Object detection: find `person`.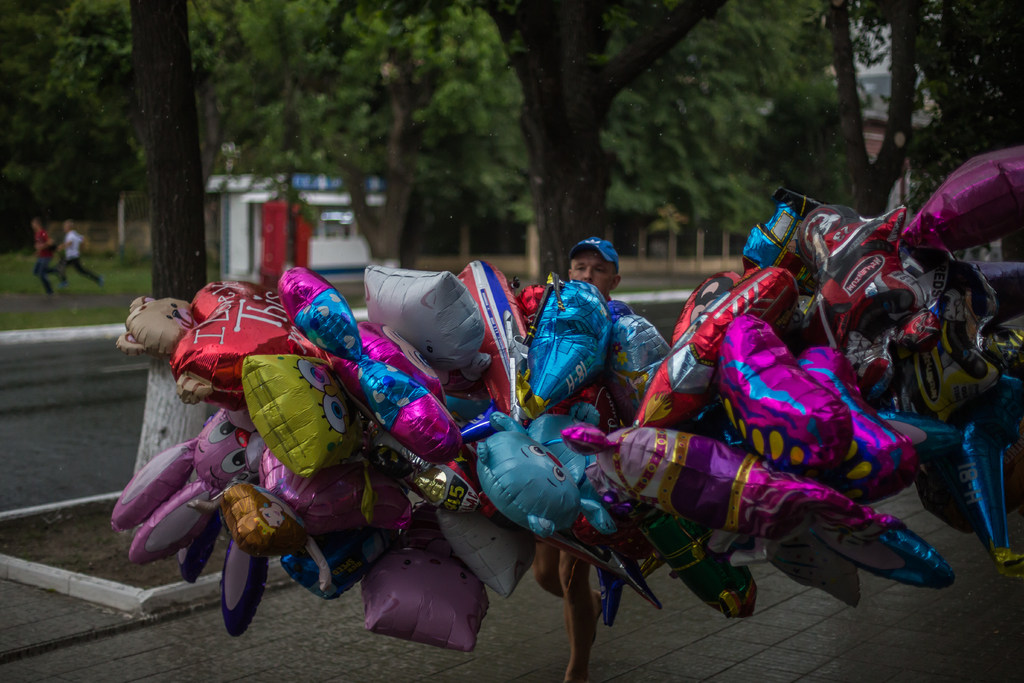
pyautogui.locateOnScreen(52, 218, 99, 283).
